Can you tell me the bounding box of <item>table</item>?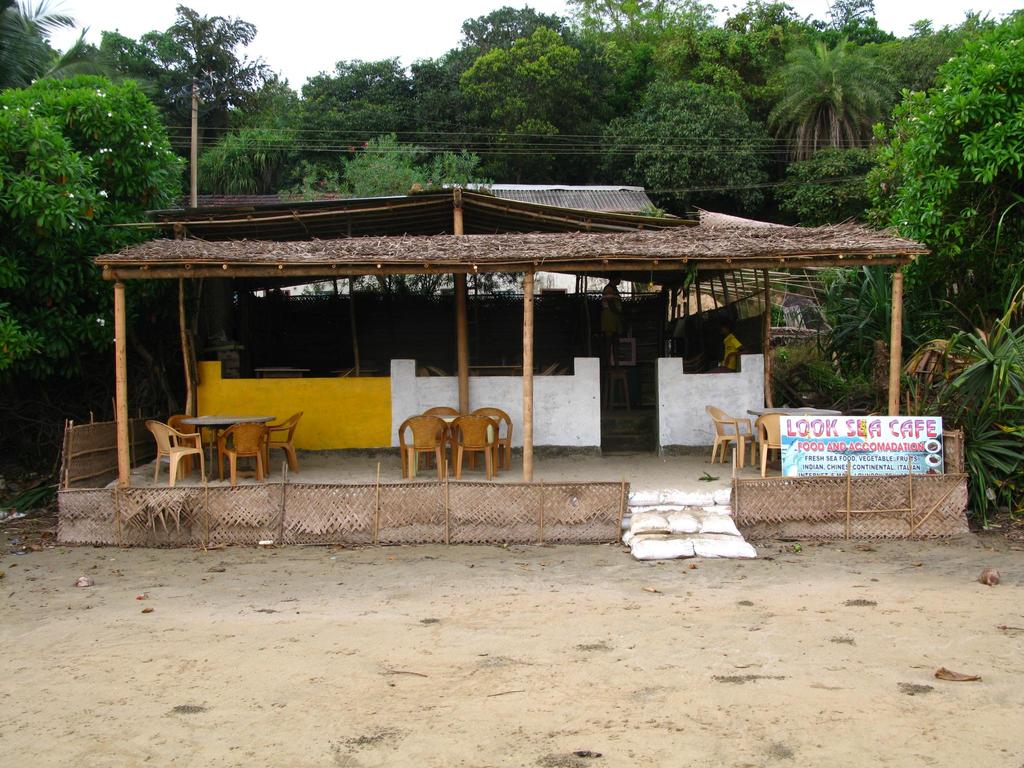
left=467, top=363, right=525, bottom=379.
